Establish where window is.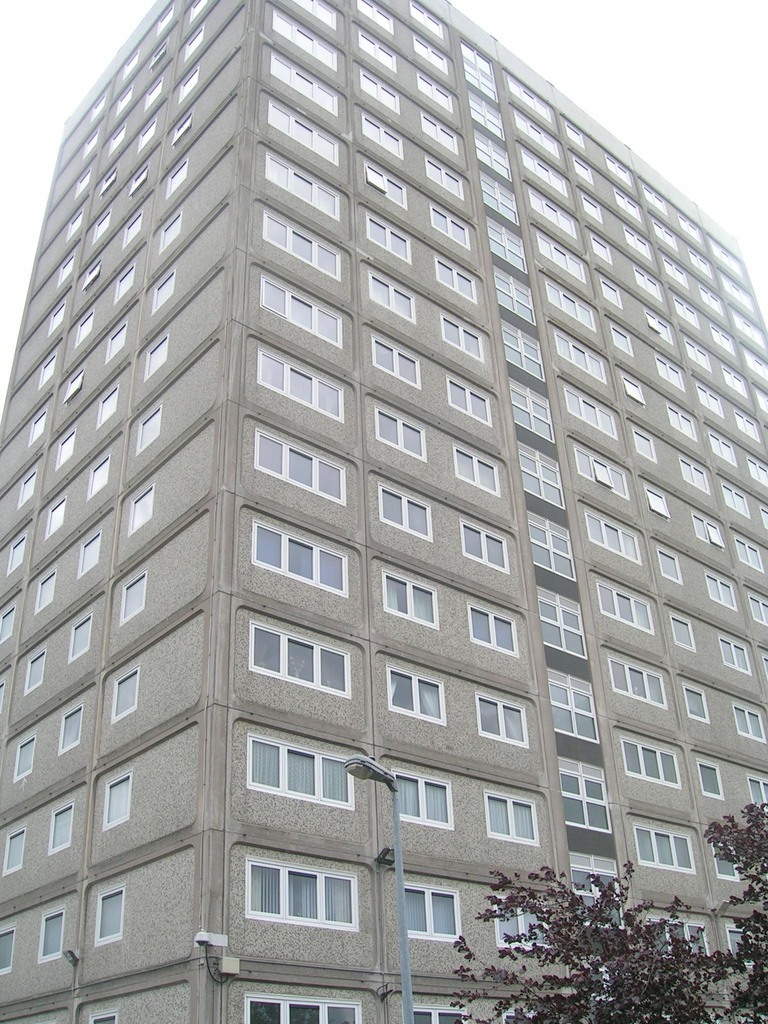
Established at 613/328/629/350.
